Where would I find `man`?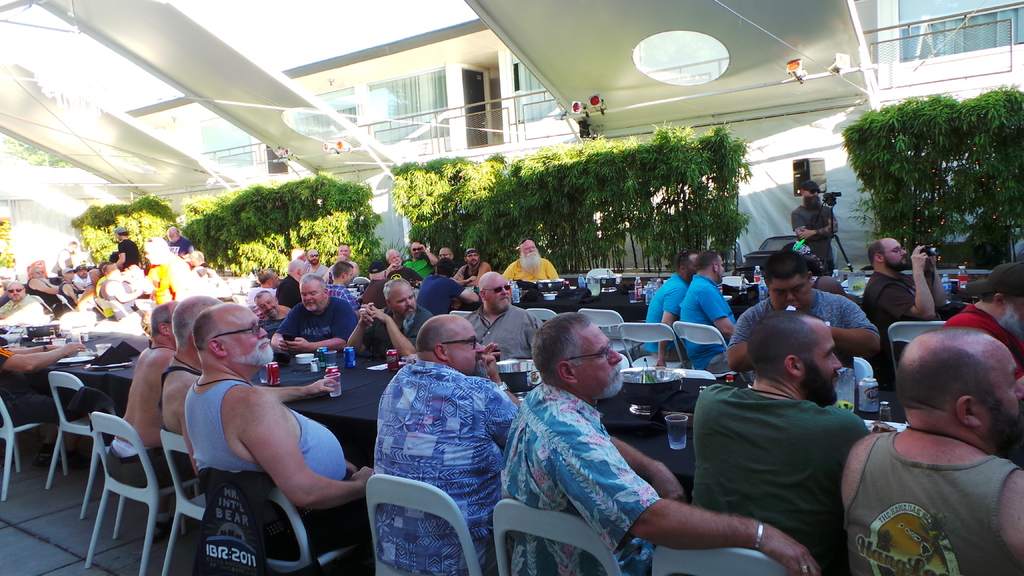
At BBox(502, 312, 817, 575).
